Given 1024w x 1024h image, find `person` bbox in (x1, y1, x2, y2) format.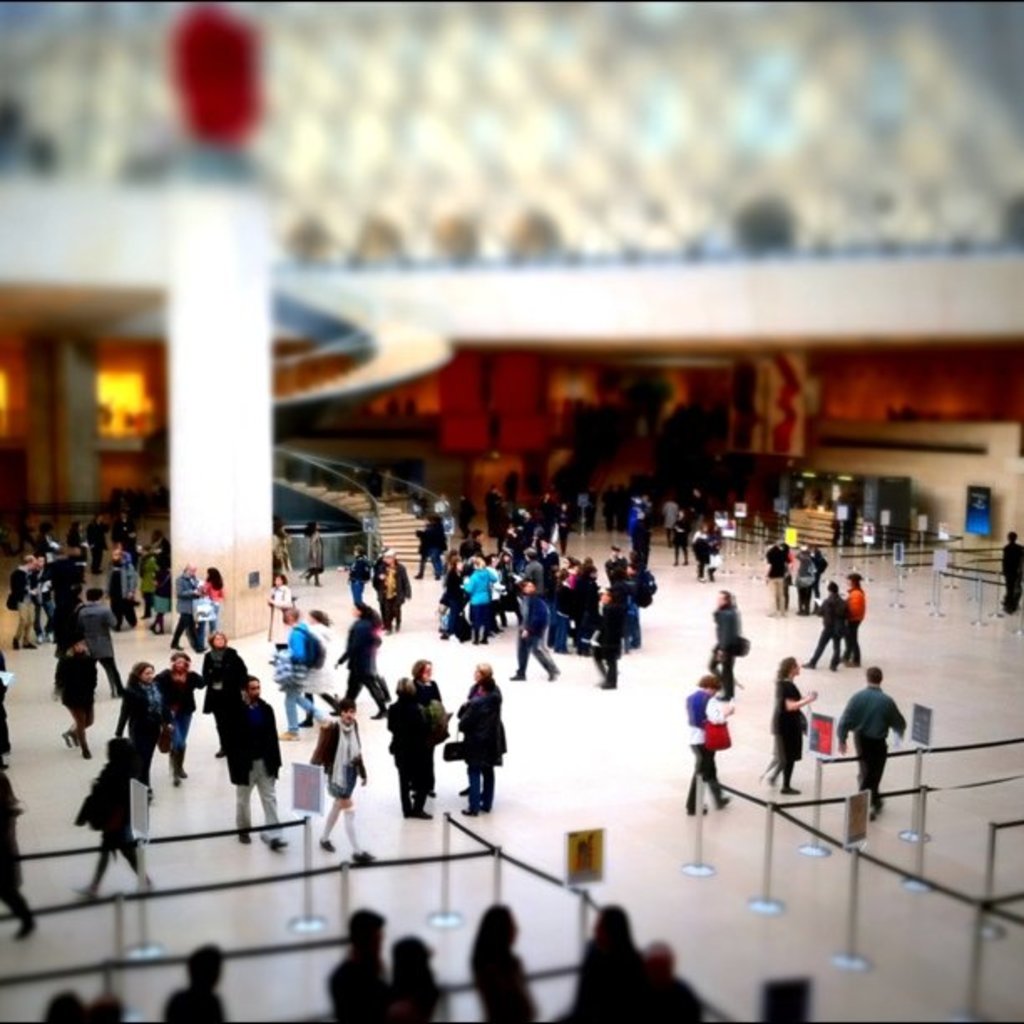
(741, 530, 796, 609).
